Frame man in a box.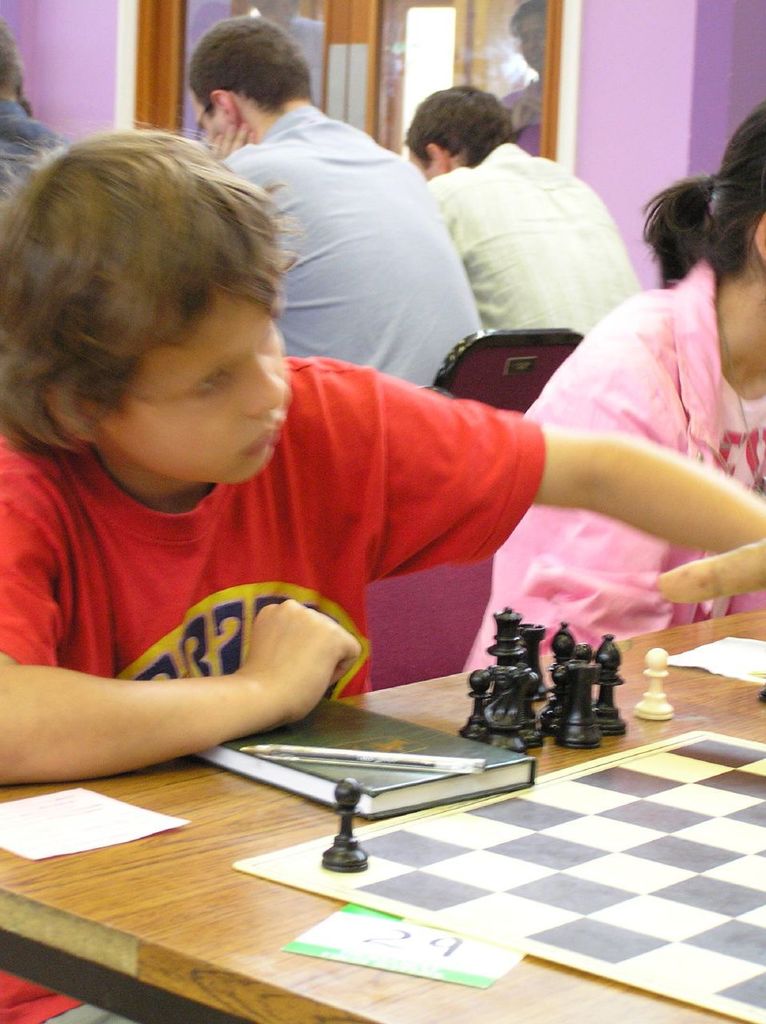
box=[185, 6, 484, 402].
